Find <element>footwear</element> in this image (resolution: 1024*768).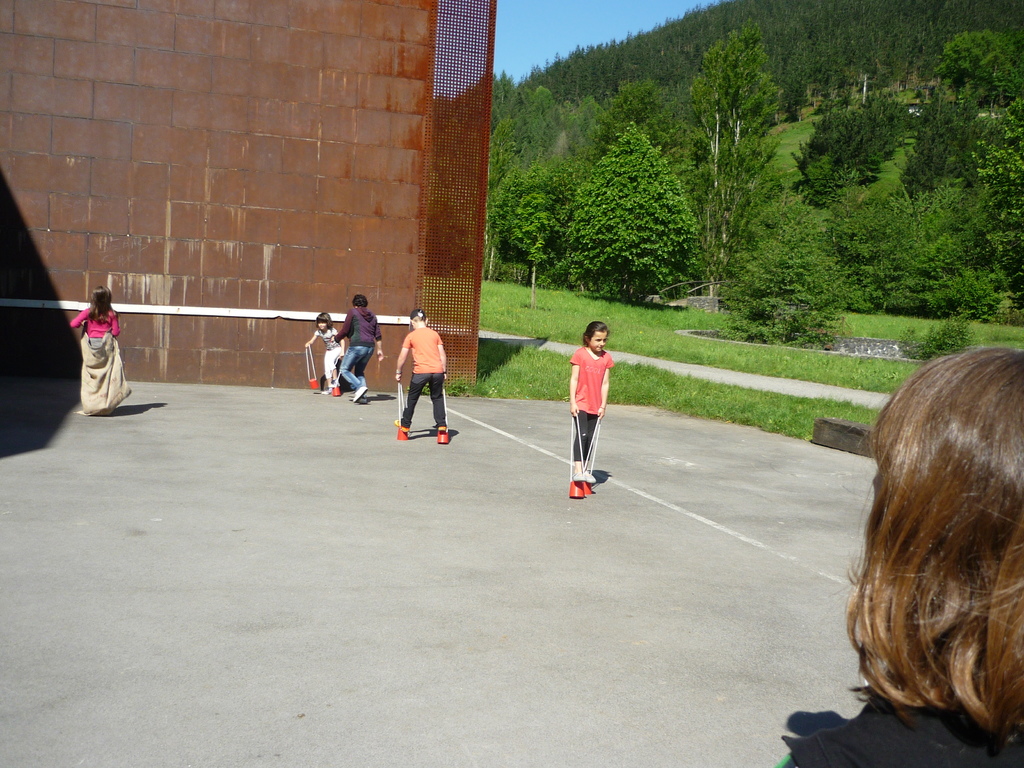
region(570, 486, 591, 500).
